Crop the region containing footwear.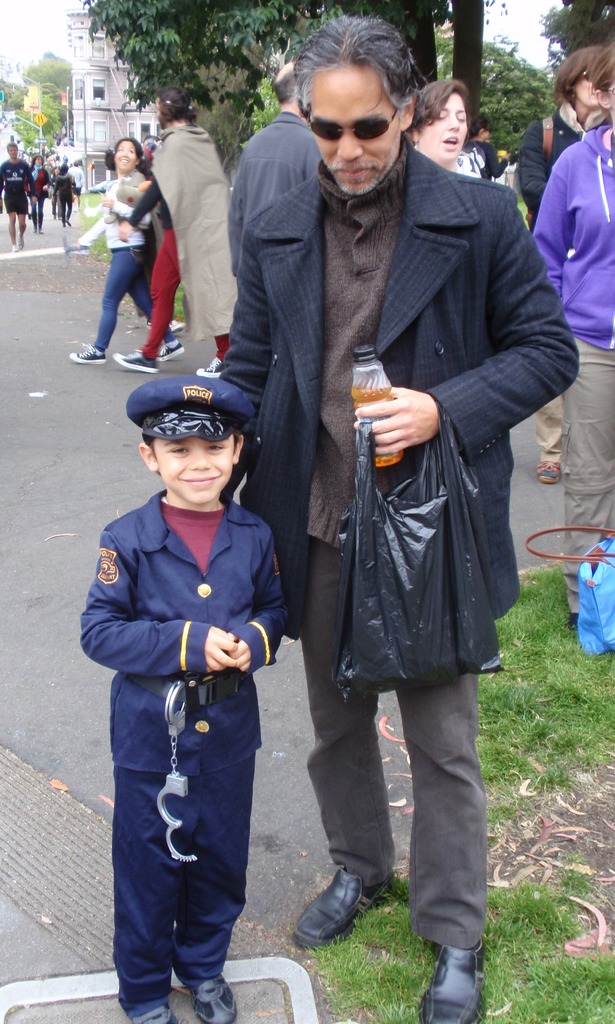
Crop region: Rect(423, 932, 496, 1008).
